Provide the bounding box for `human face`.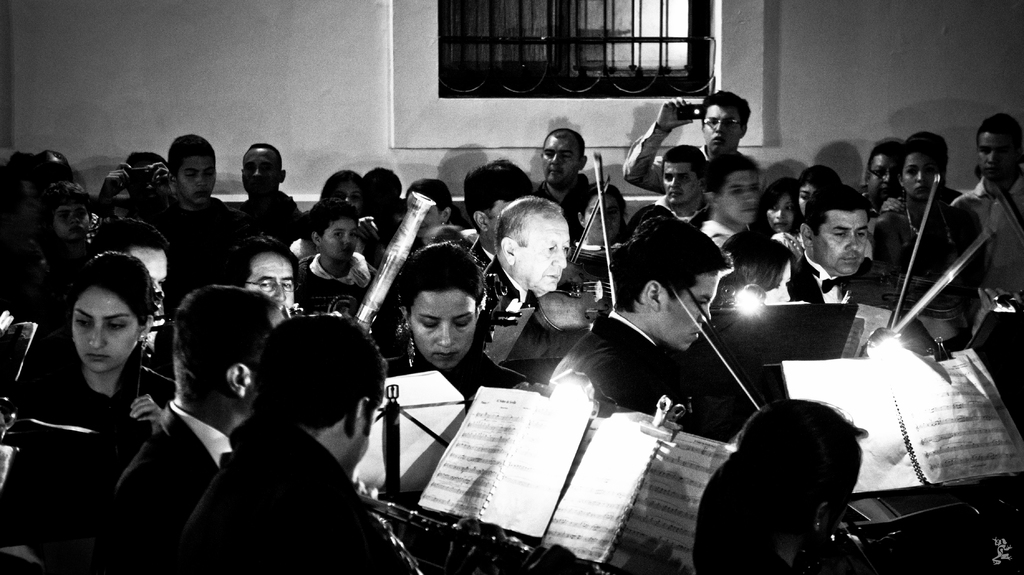
detection(241, 140, 276, 196).
